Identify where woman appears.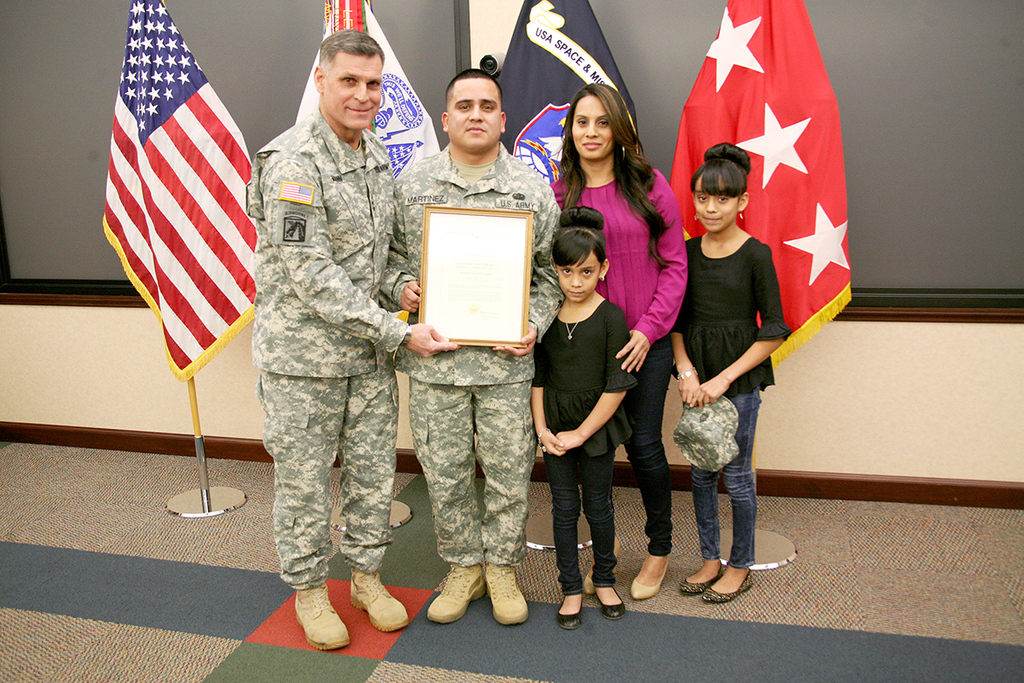
Appears at [x1=527, y1=184, x2=668, y2=624].
